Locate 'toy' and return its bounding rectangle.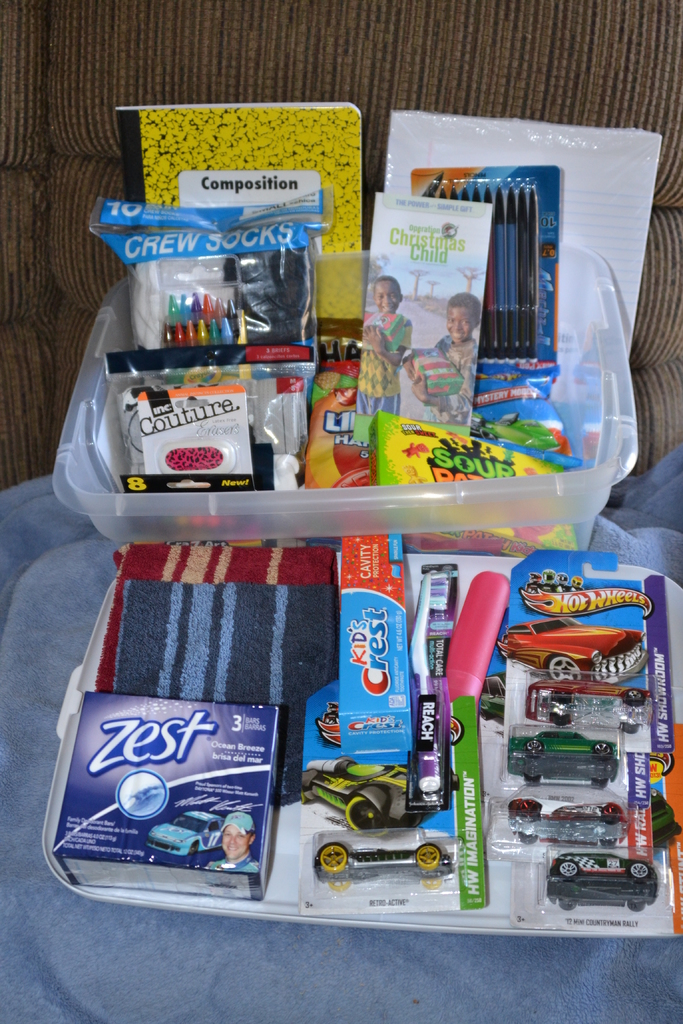
Rect(516, 669, 655, 739).
